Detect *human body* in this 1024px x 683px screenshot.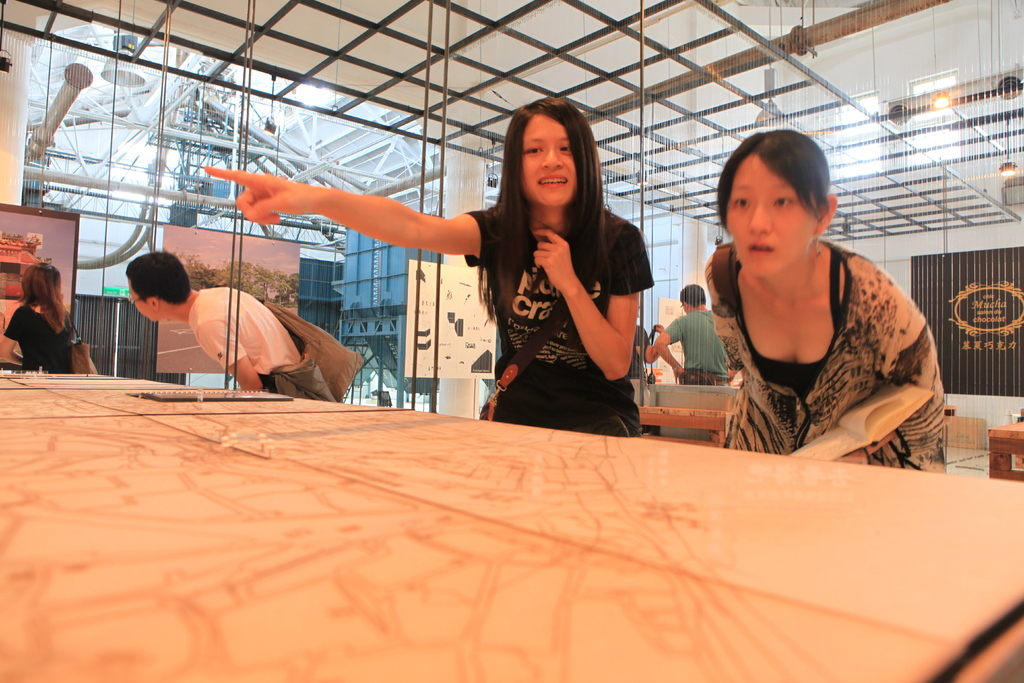
Detection: pyautogui.locateOnScreen(627, 323, 662, 406).
